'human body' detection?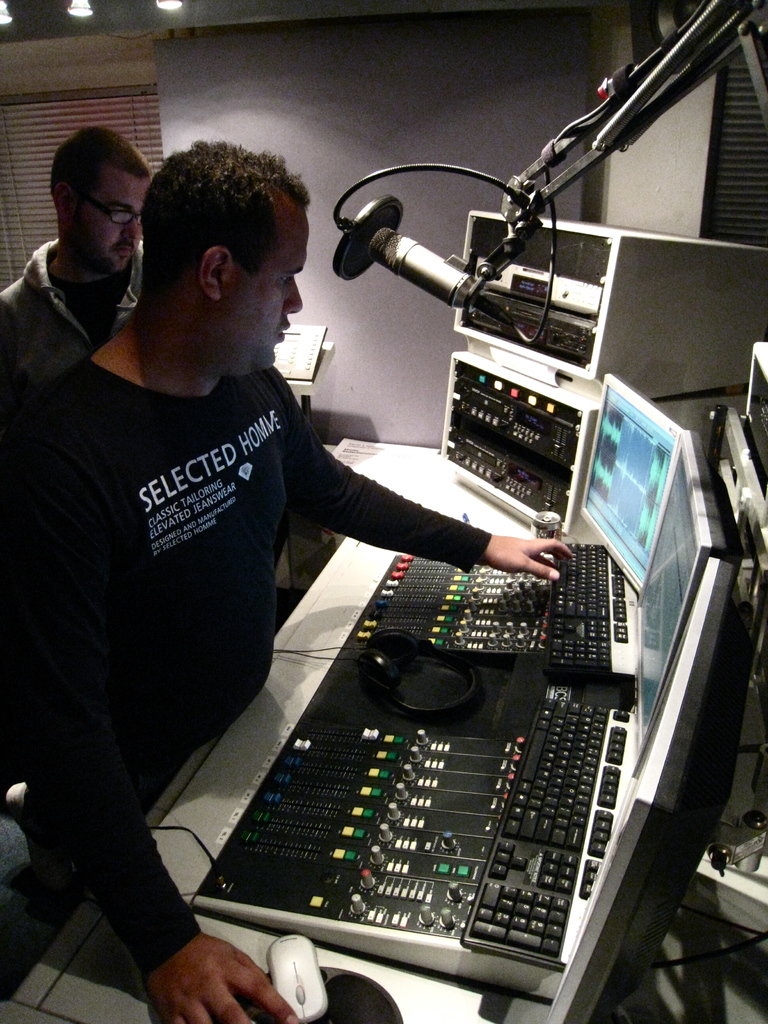
BBox(64, 156, 490, 959)
